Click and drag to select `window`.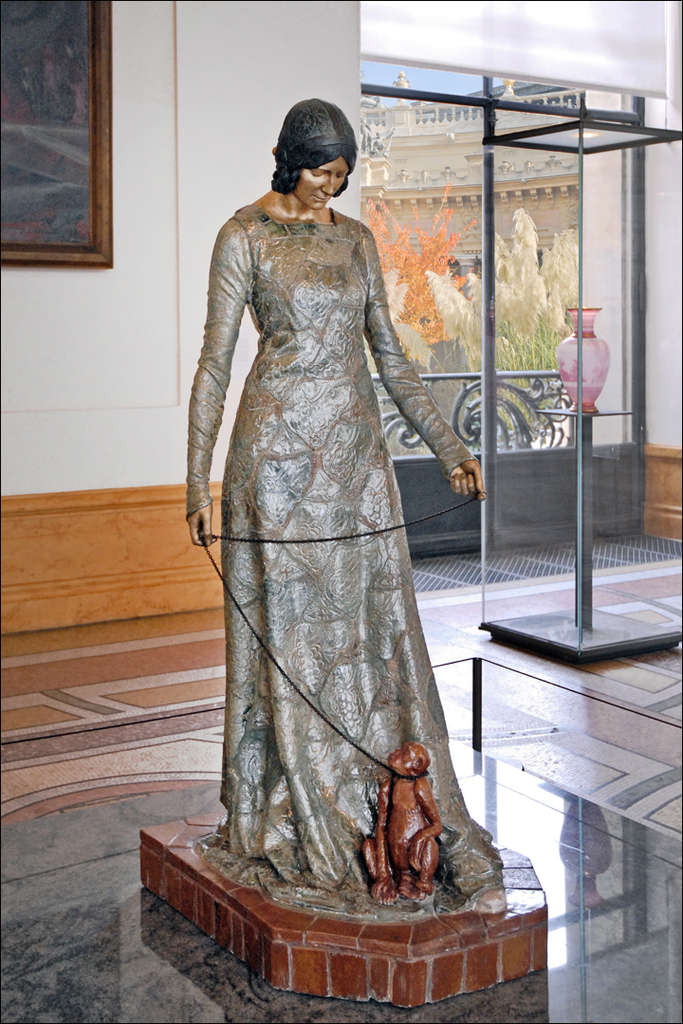
Selection: [391,19,622,479].
